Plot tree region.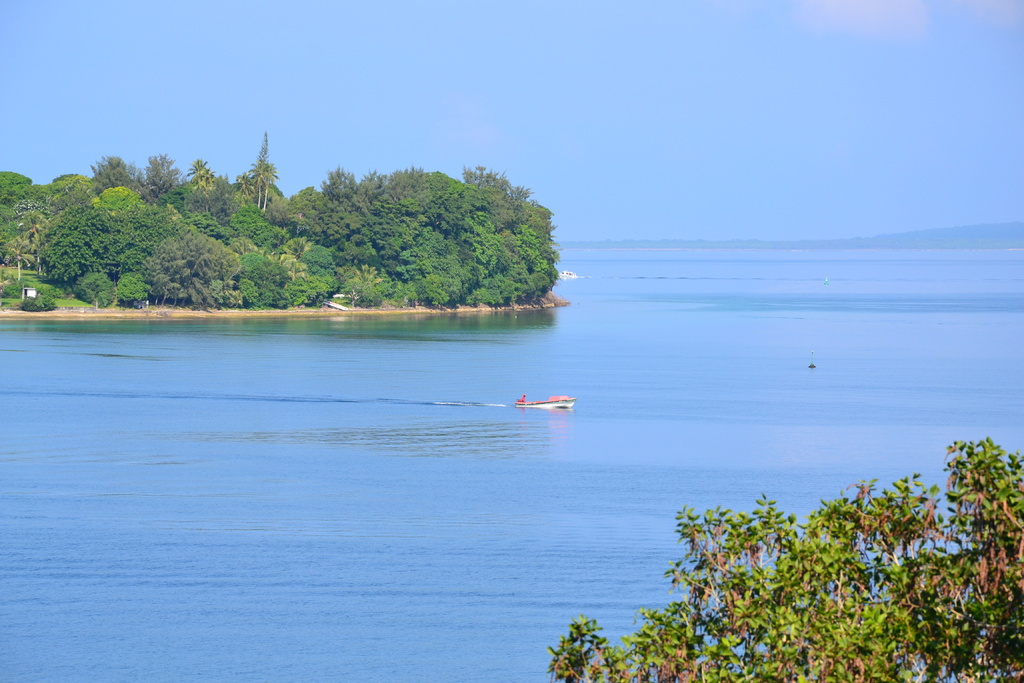
Plotted at x1=0 y1=222 x2=43 y2=268.
